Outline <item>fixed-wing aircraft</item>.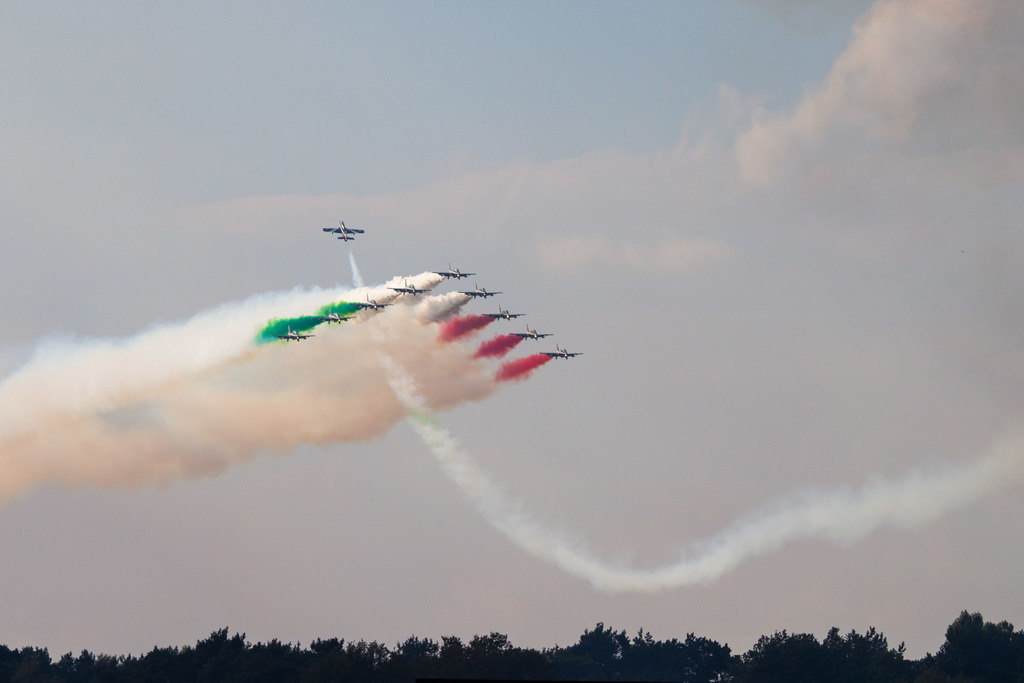
Outline: region(508, 324, 550, 340).
